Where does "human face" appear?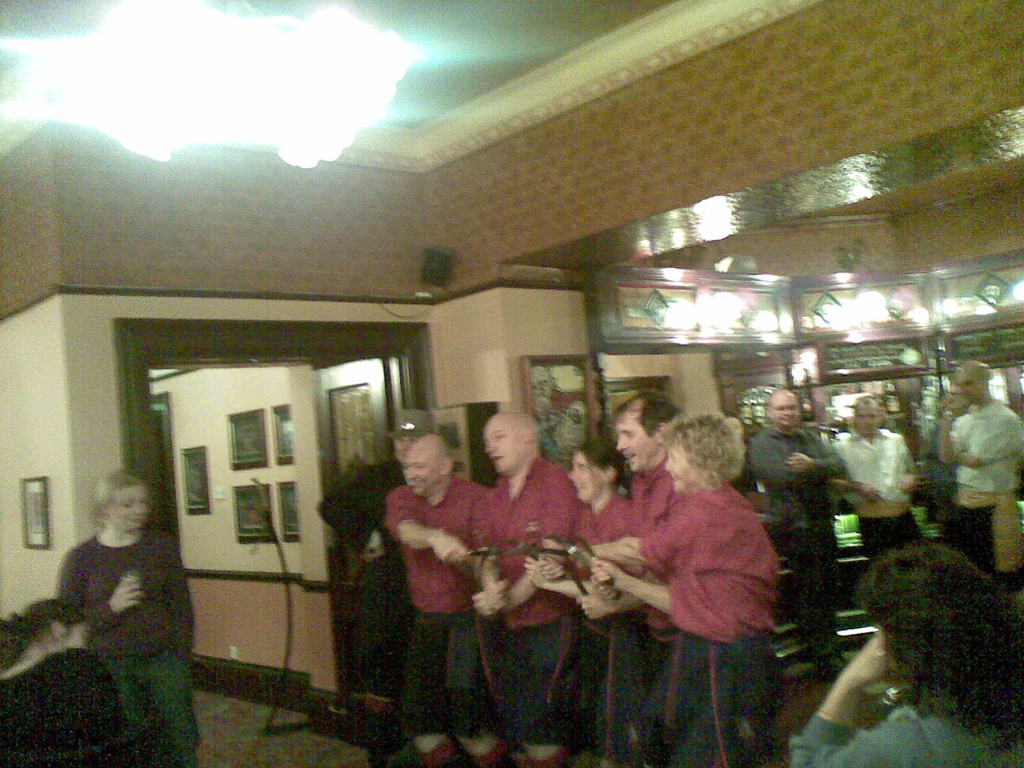
Appears at (x1=662, y1=441, x2=697, y2=490).
